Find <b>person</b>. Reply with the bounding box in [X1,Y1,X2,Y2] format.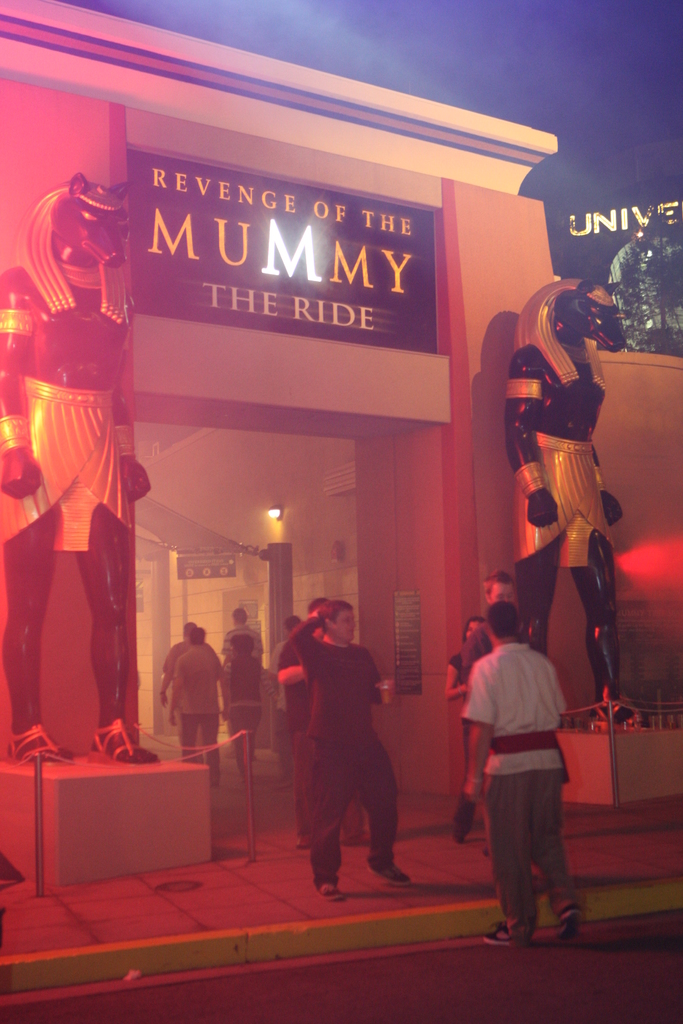
[20,148,149,819].
